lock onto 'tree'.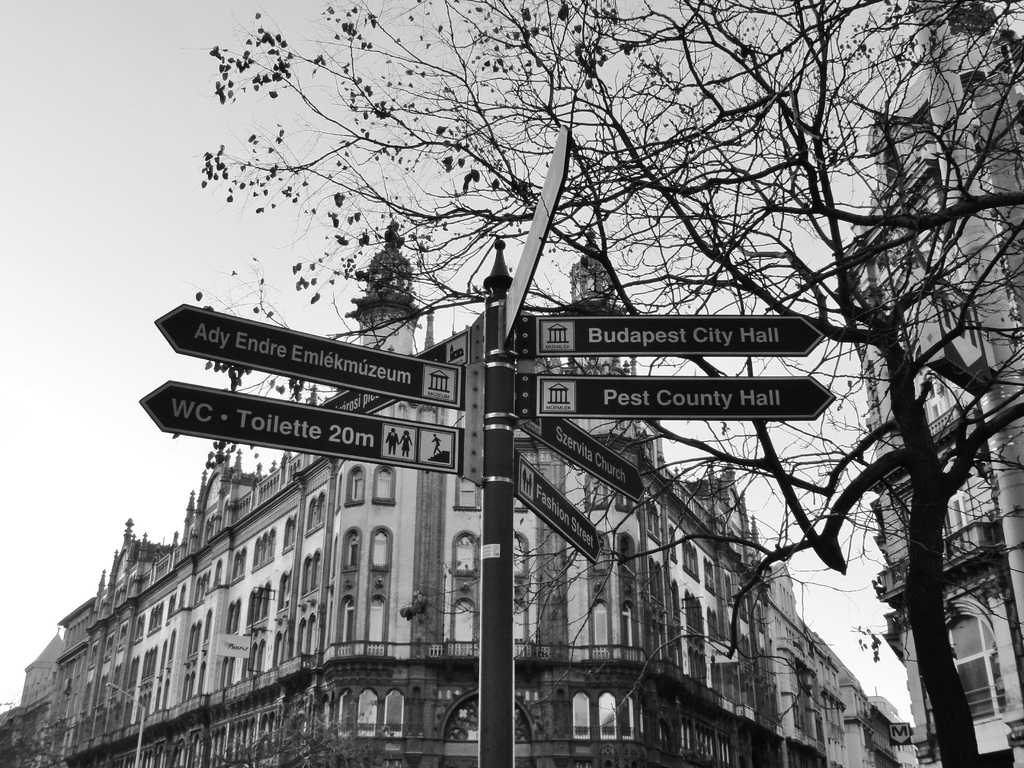
Locked: bbox(190, 0, 1023, 767).
